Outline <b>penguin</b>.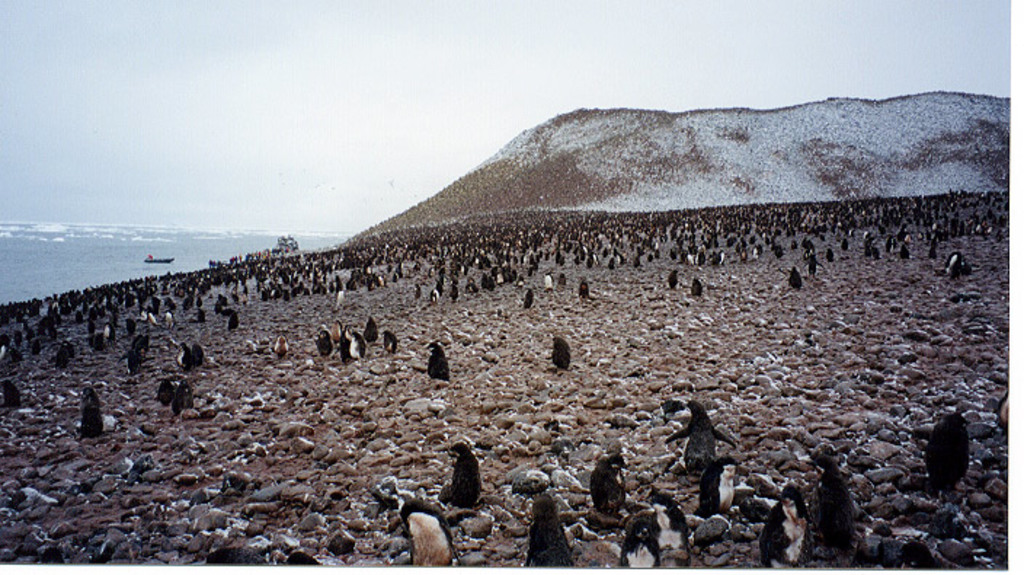
Outline: select_region(399, 489, 455, 574).
